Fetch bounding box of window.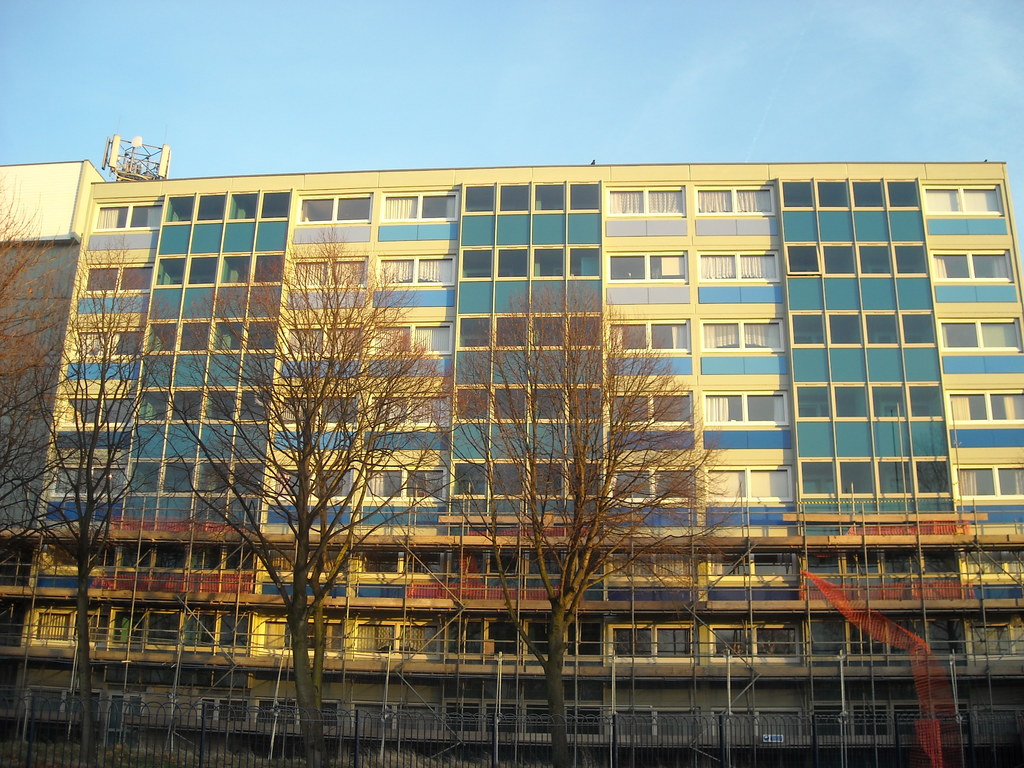
Bbox: bbox(824, 241, 858, 274).
